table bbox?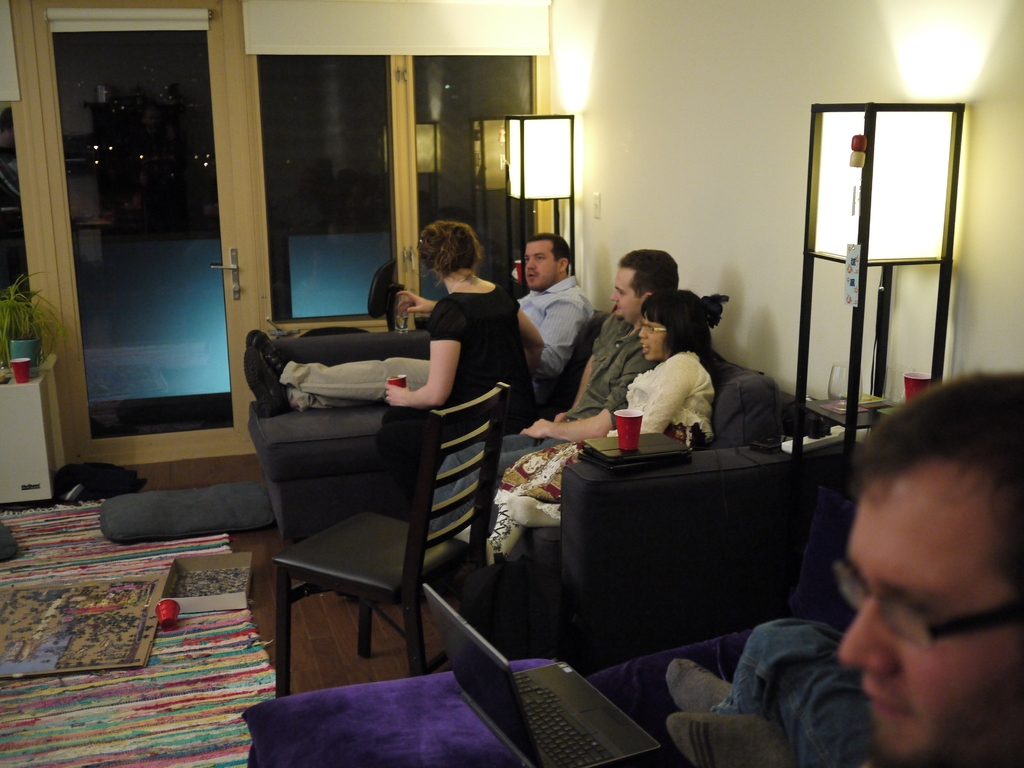
1 352 59 505
